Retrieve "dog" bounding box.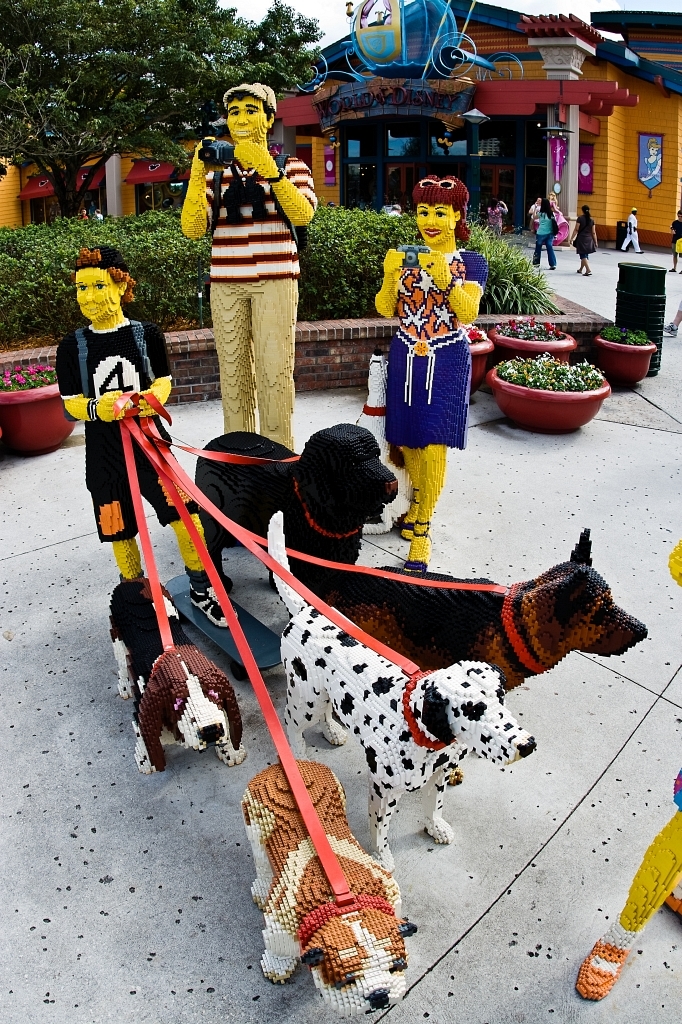
Bounding box: pyautogui.locateOnScreen(239, 758, 415, 1020).
